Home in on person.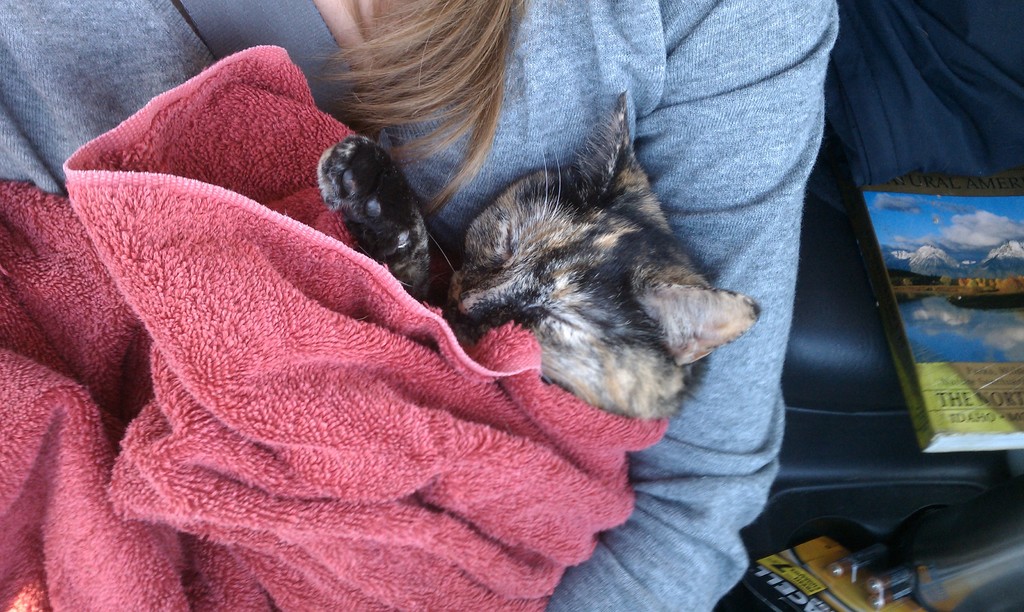
Homed in at <region>0, 0, 840, 611</region>.
